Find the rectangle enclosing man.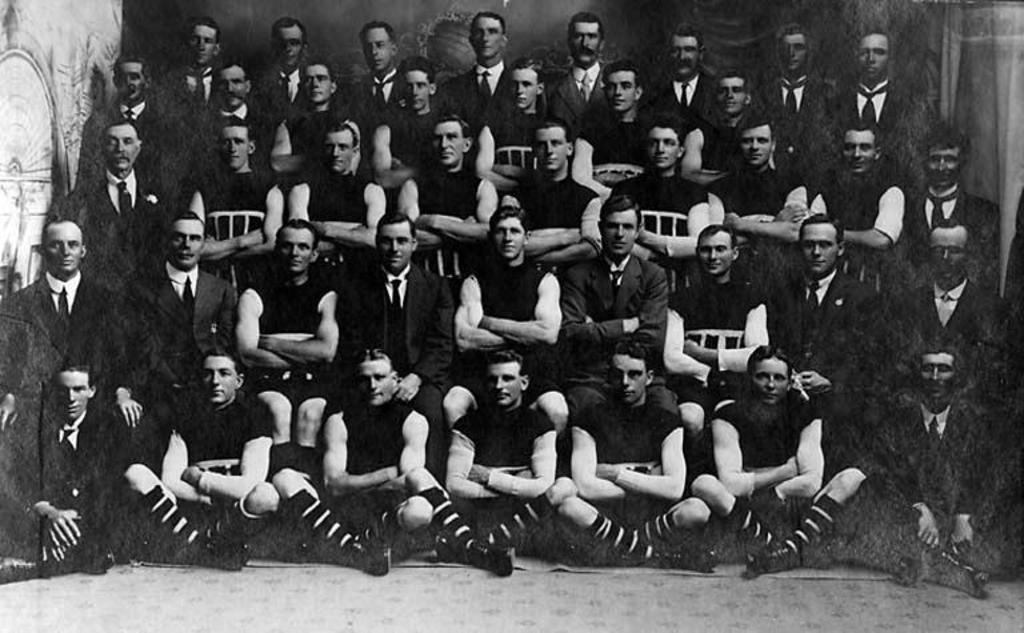
<region>829, 28, 903, 133</region>.
